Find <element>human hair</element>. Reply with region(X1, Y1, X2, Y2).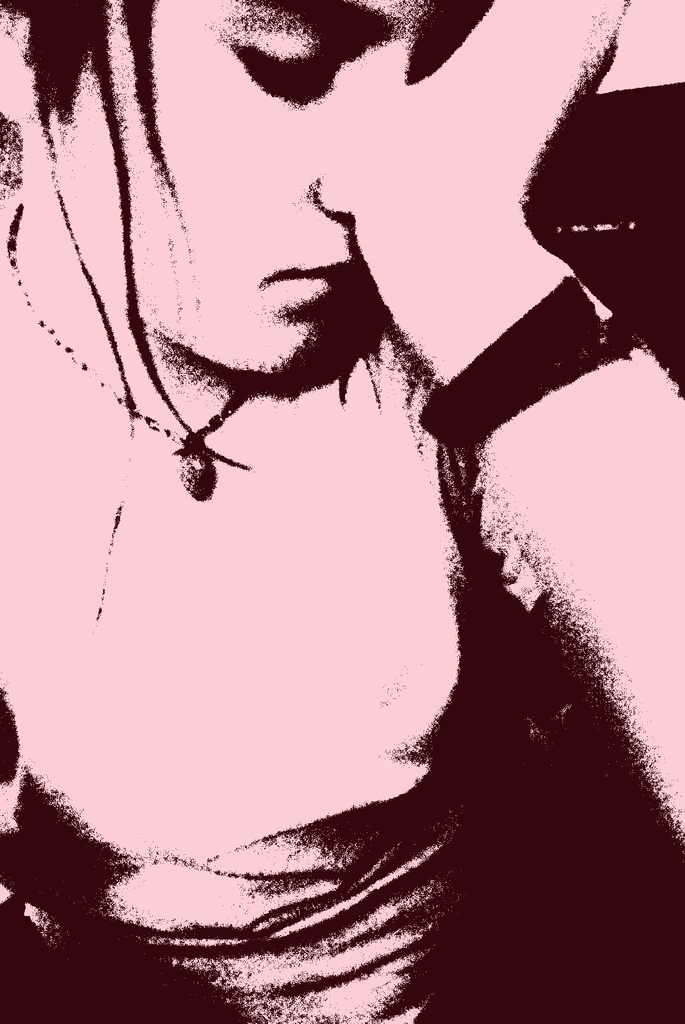
region(0, 0, 246, 468).
